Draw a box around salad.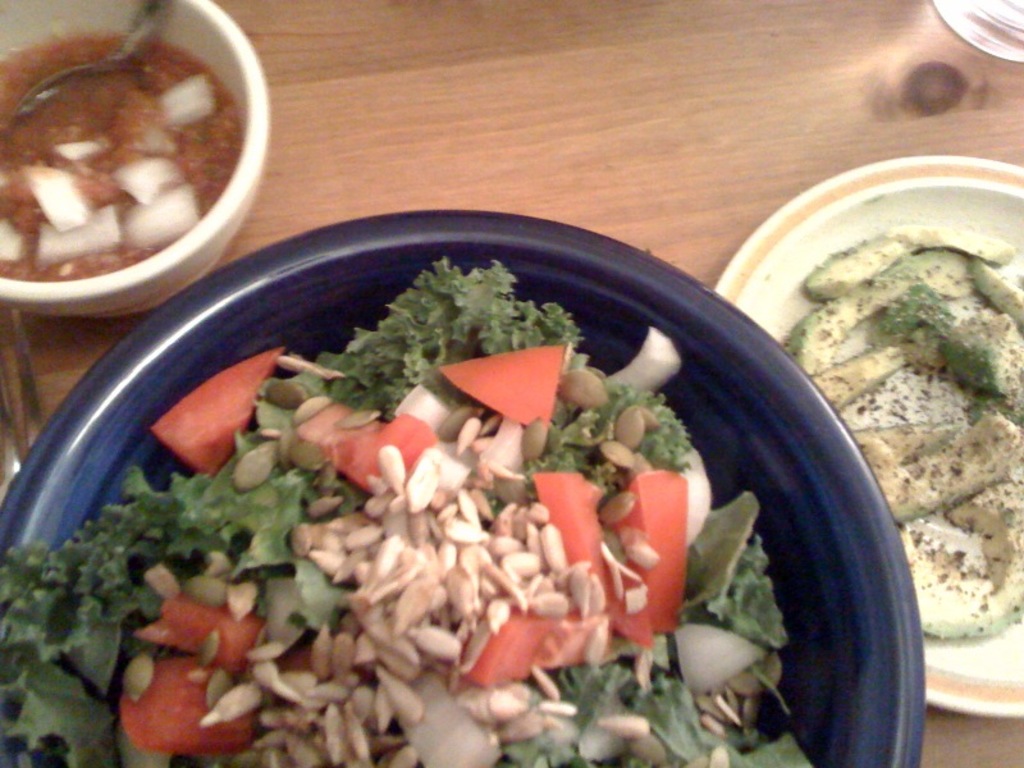
[767,209,1023,658].
